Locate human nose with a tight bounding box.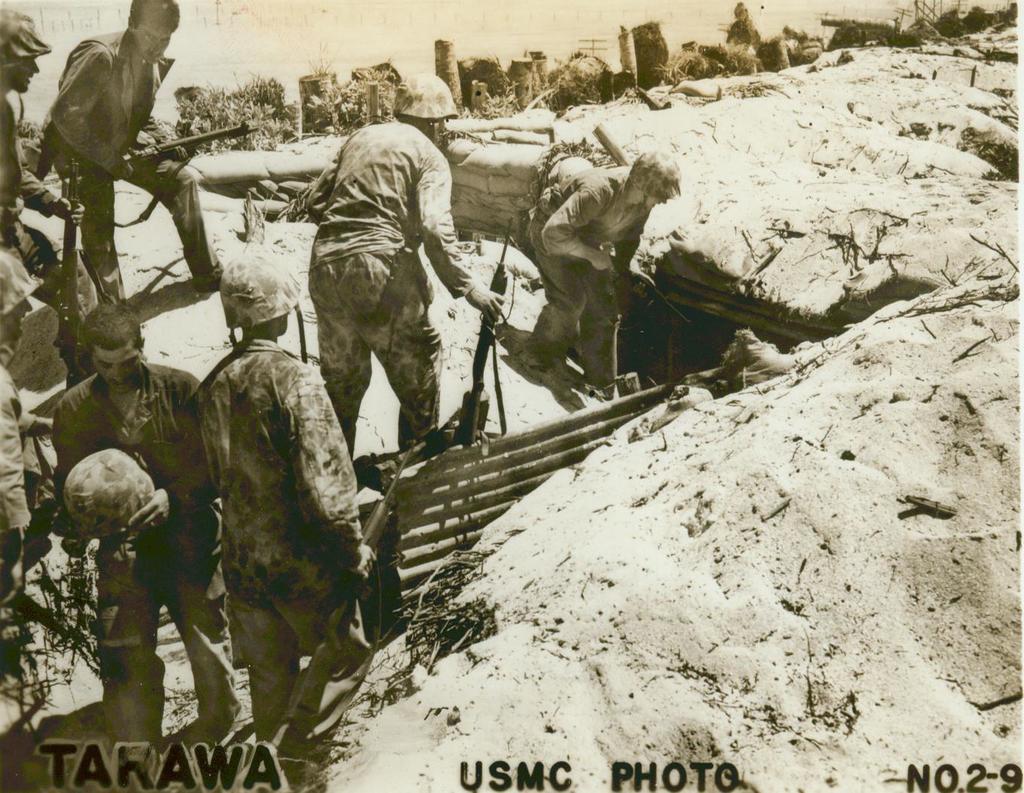
<box>21,299,41,311</box>.
